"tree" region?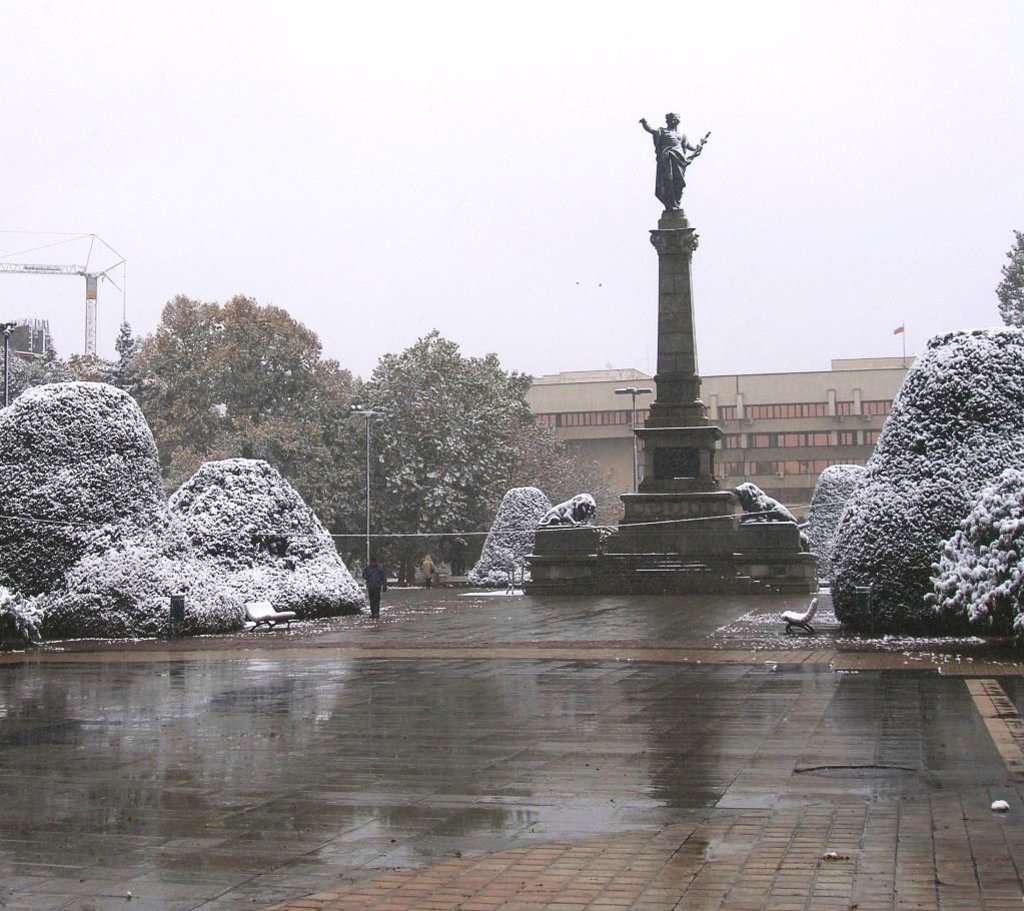
[x1=997, y1=221, x2=1023, y2=335]
